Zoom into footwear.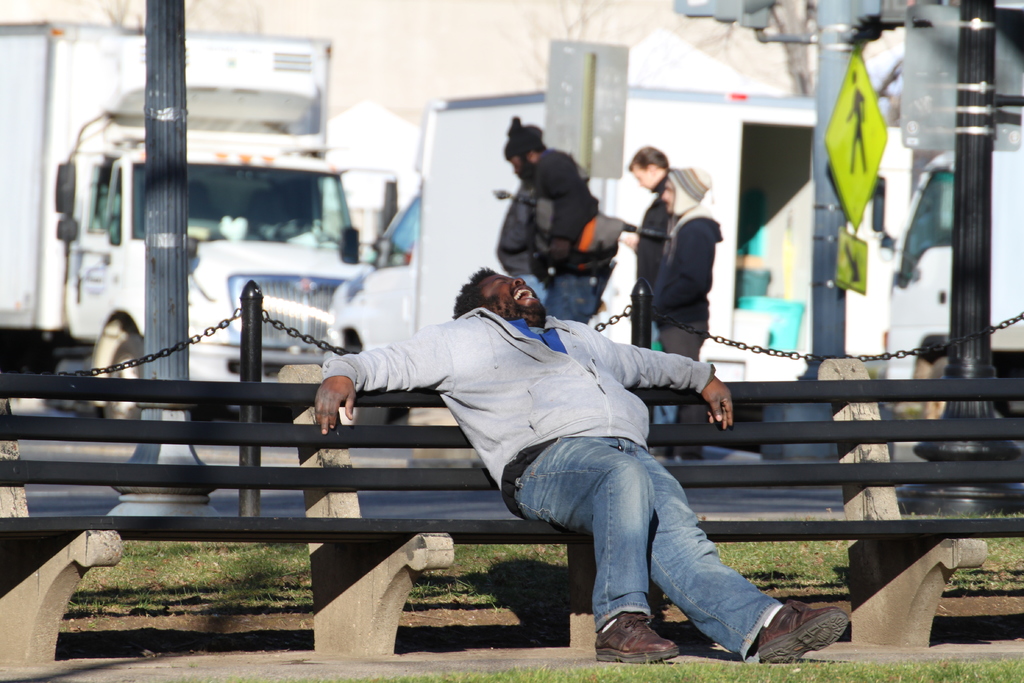
Zoom target: x1=595 y1=611 x2=684 y2=662.
